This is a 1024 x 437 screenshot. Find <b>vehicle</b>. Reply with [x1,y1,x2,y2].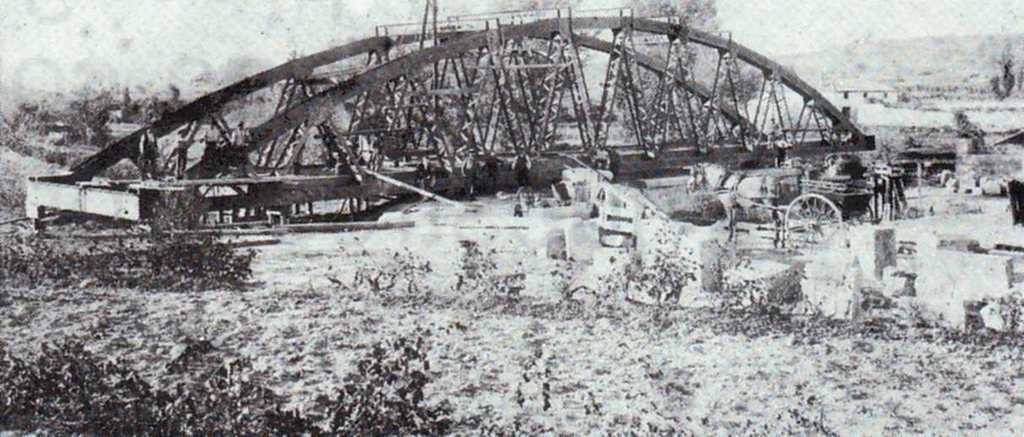
[769,168,875,256].
